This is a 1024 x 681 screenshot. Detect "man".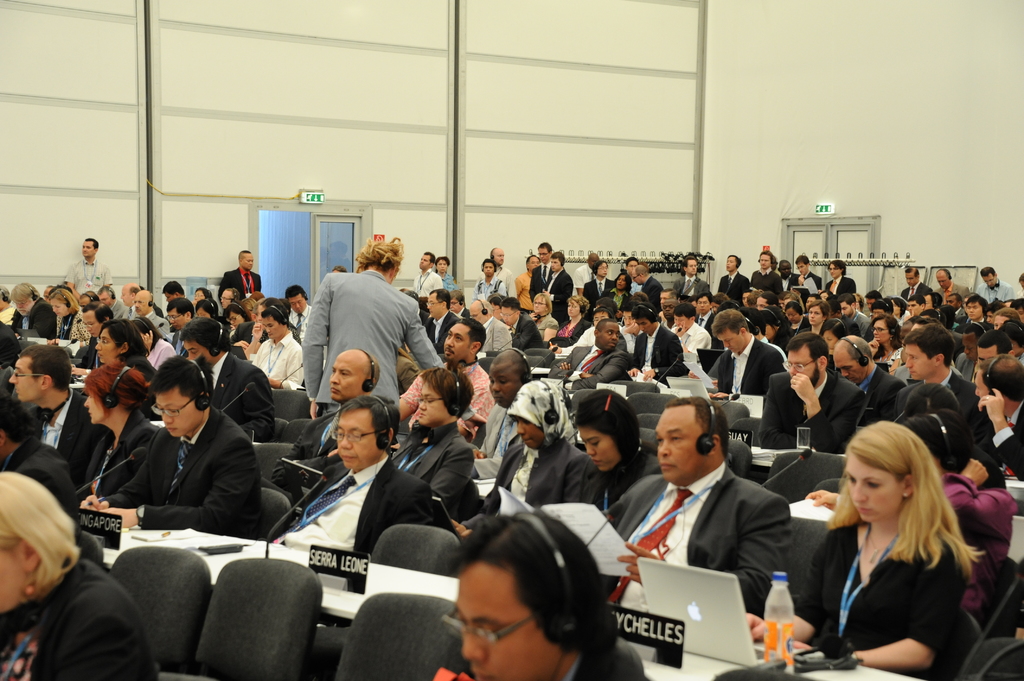
BBox(469, 346, 538, 474).
